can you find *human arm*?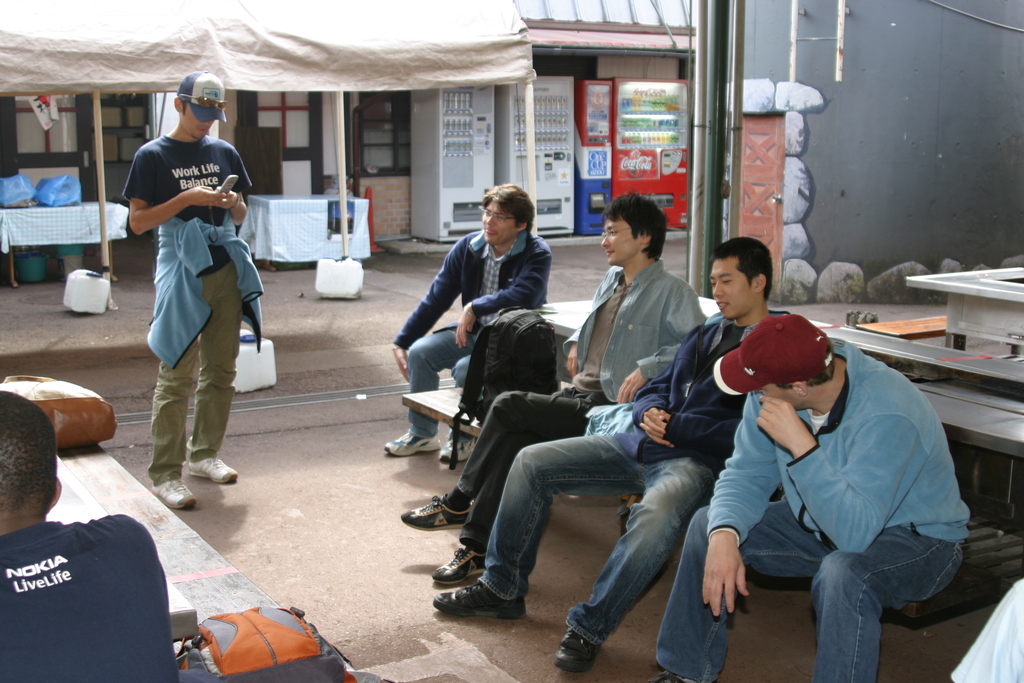
Yes, bounding box: (456,245,551,346).
